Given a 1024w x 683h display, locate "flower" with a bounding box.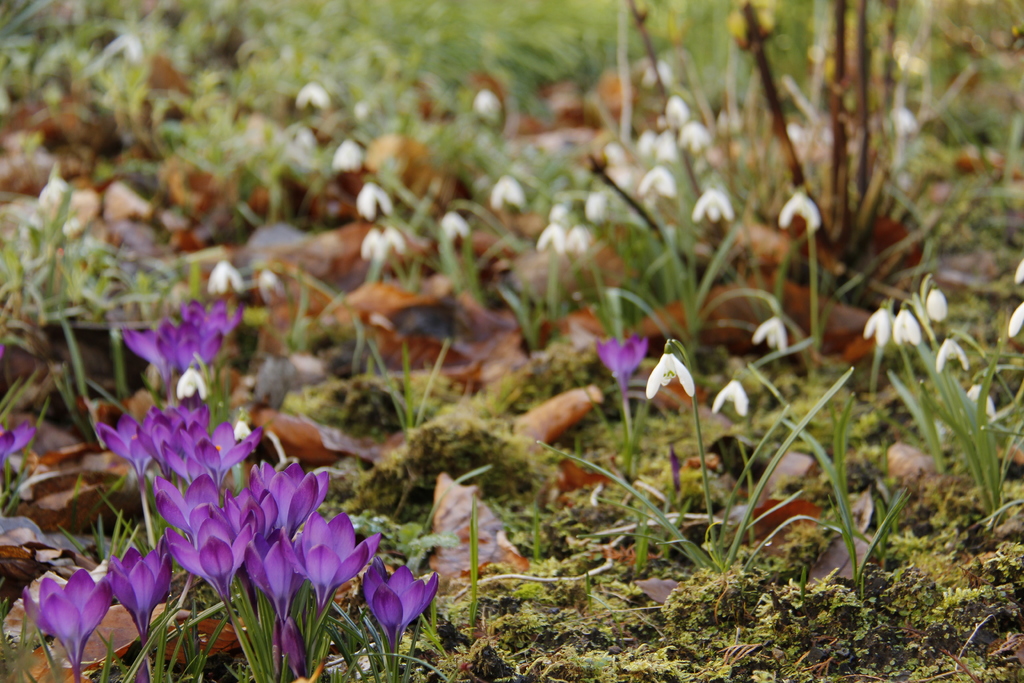
Located: box(921, 284, 950, 323).
